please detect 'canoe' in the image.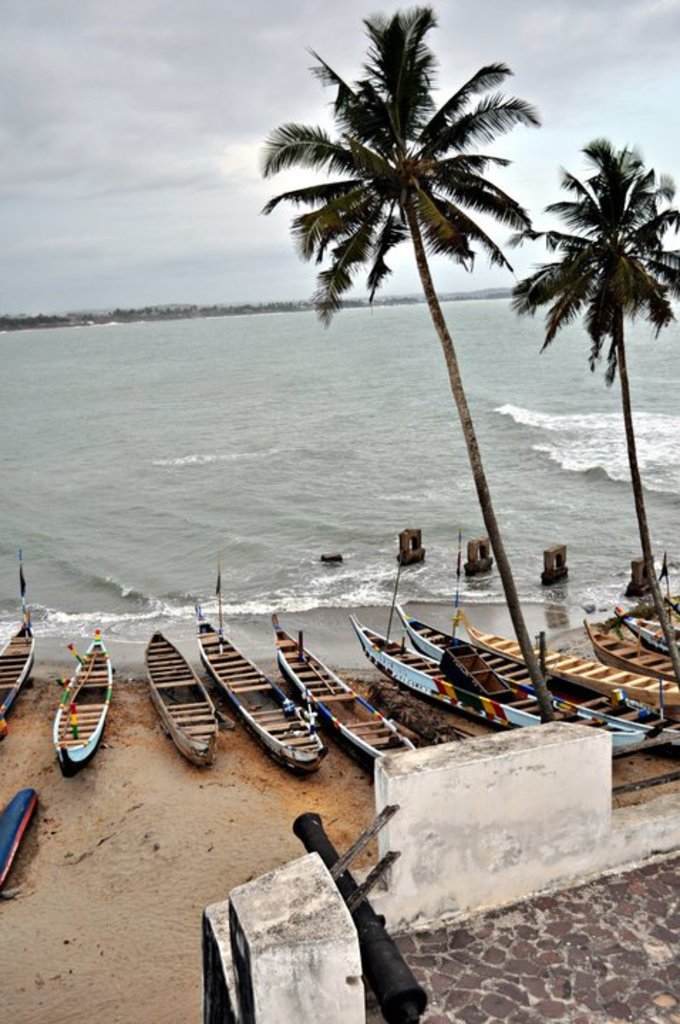
[x1=617, y1=607, x2=679, y2=666].
